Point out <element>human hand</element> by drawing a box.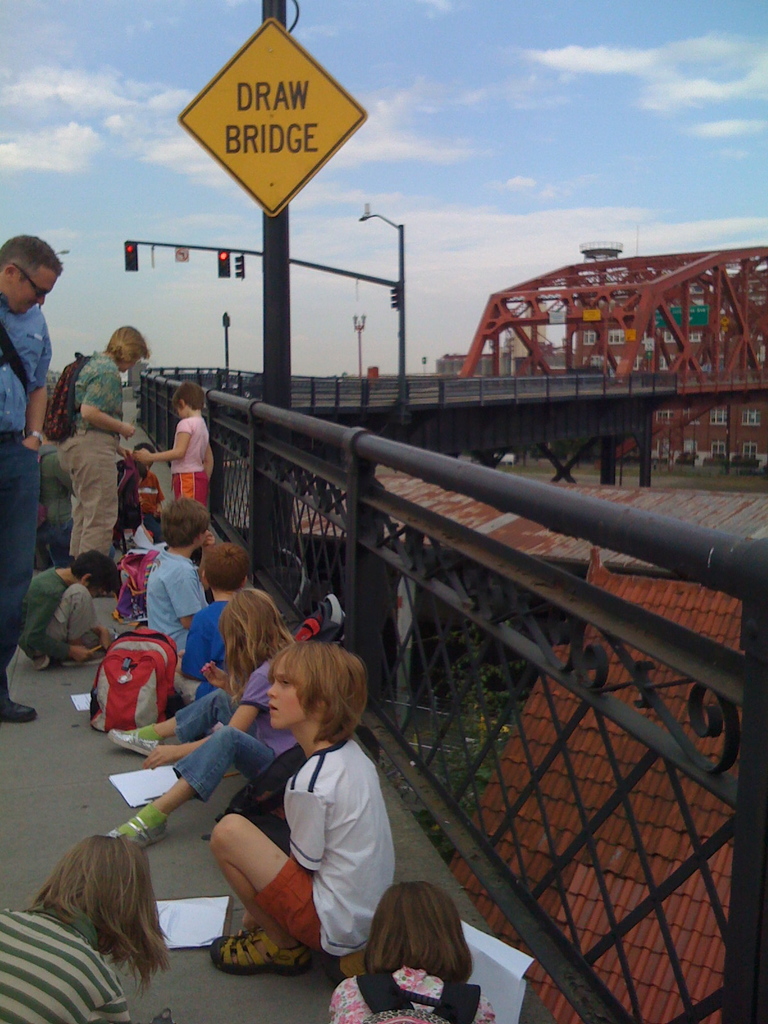
<bbox>23, 434, 41, 453</bbox>.
